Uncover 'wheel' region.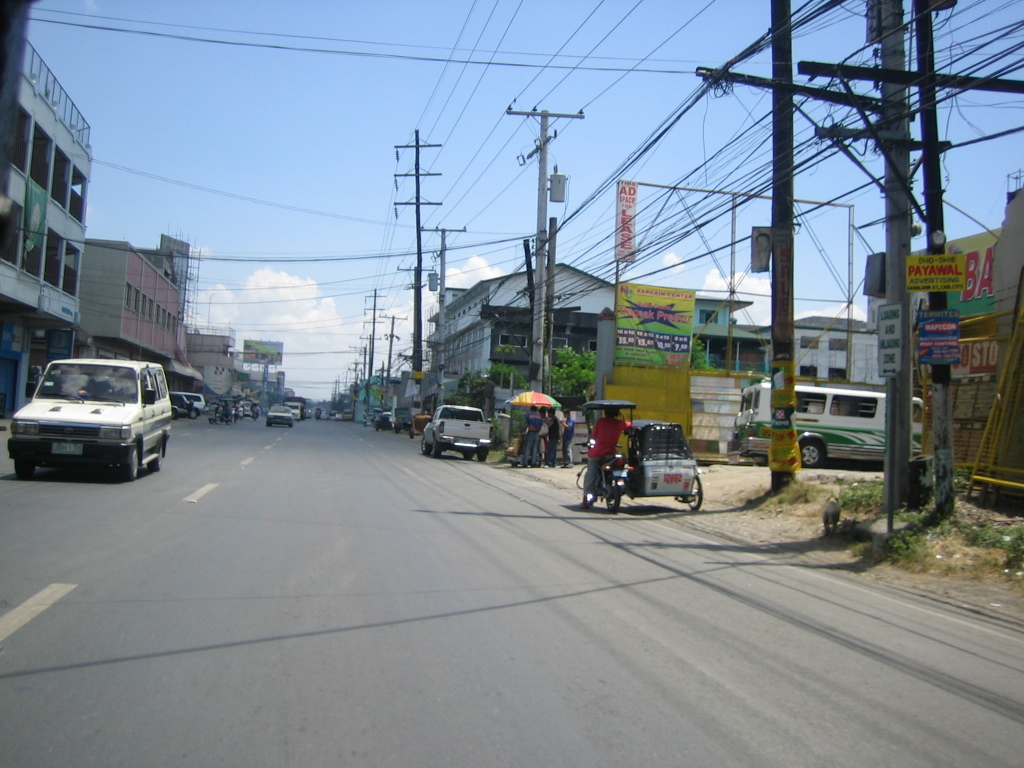
Uncovered: locate(421, 437, 428, 453).
